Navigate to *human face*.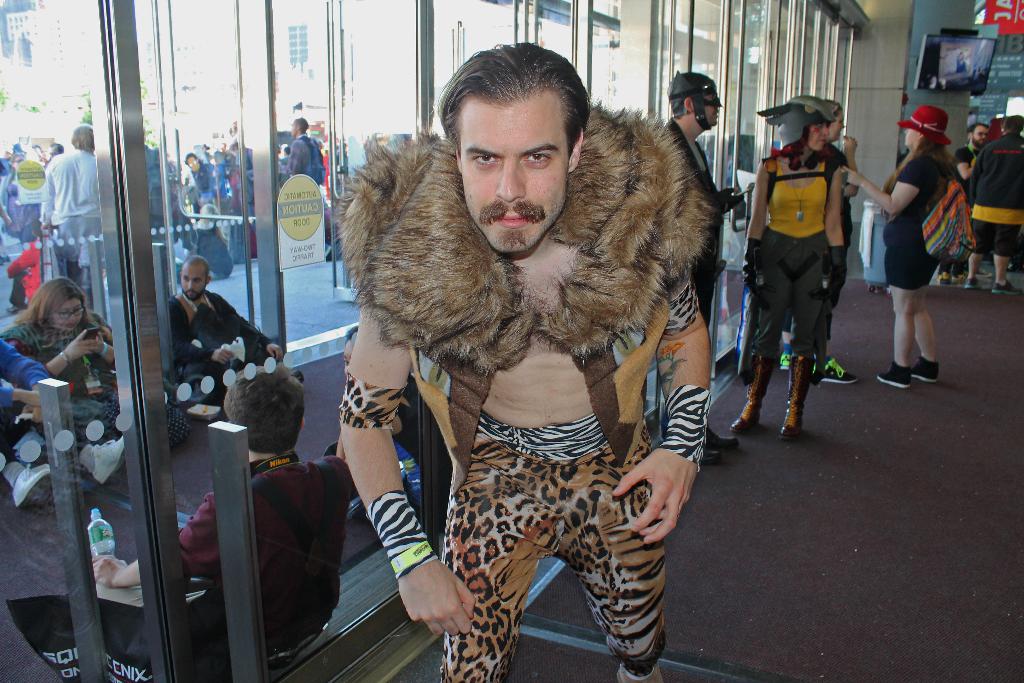
Navigation target: x1=458 y1=89 x2=570 y2=252.
